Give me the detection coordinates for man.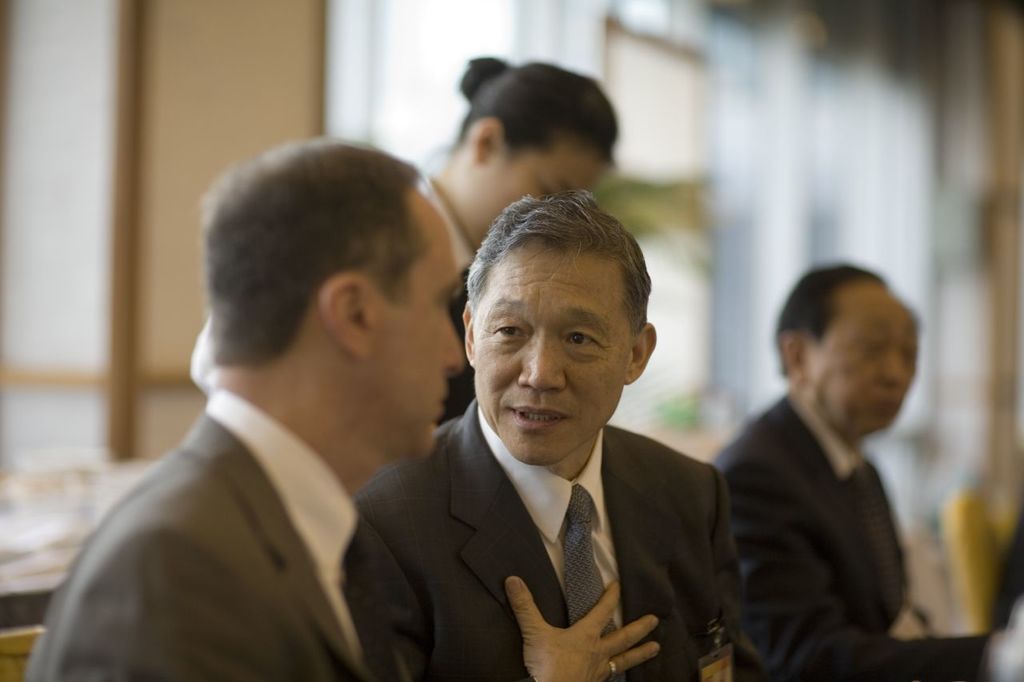
locate(710, 261, 1023, 681).
